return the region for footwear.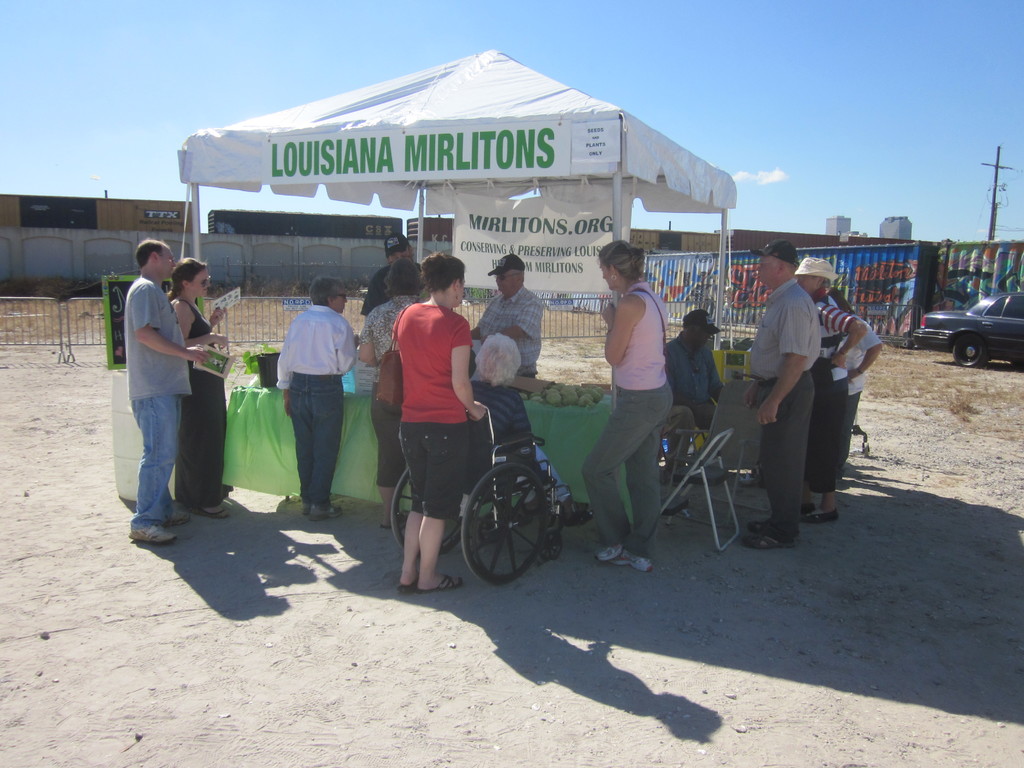
detection(659, 470, 685, 484).
